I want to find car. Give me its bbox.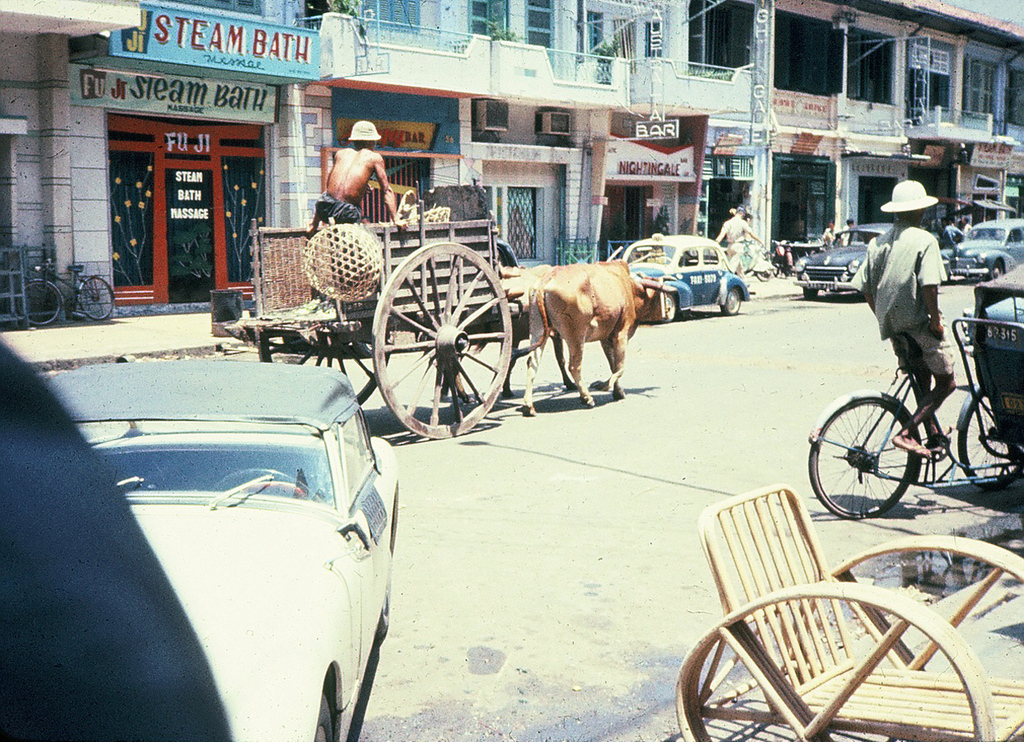
bbox(787, 223, 892, 298).
